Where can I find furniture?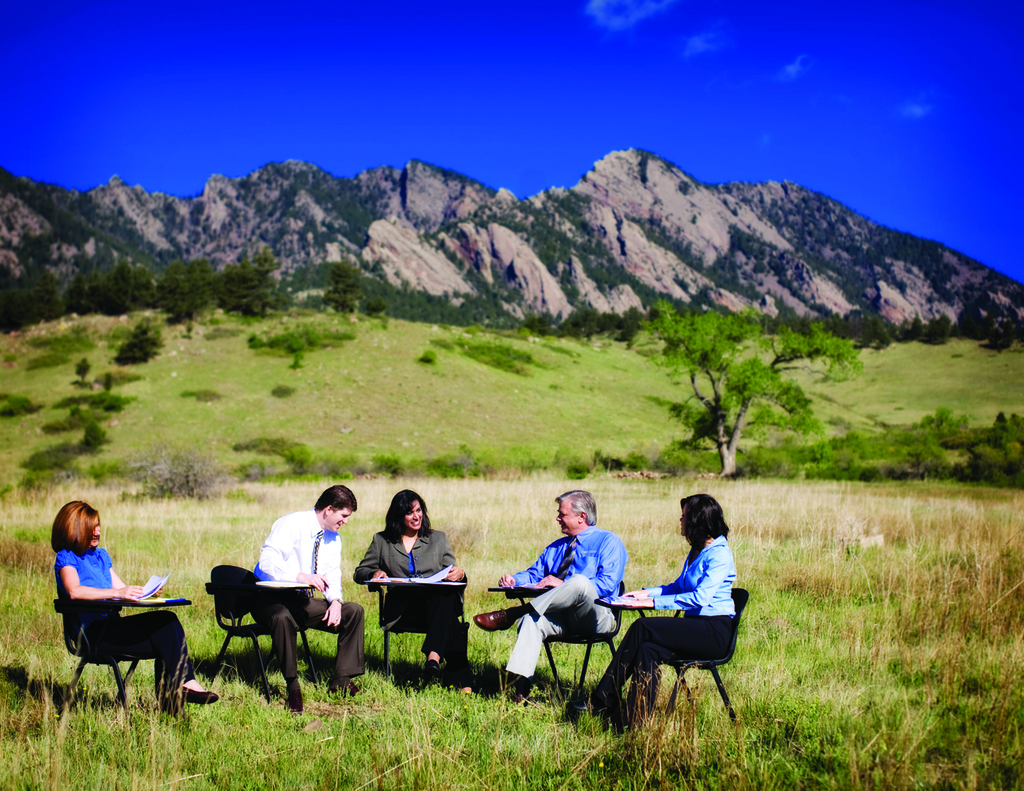
You can find it at crop(595, 589, 743, 721).
